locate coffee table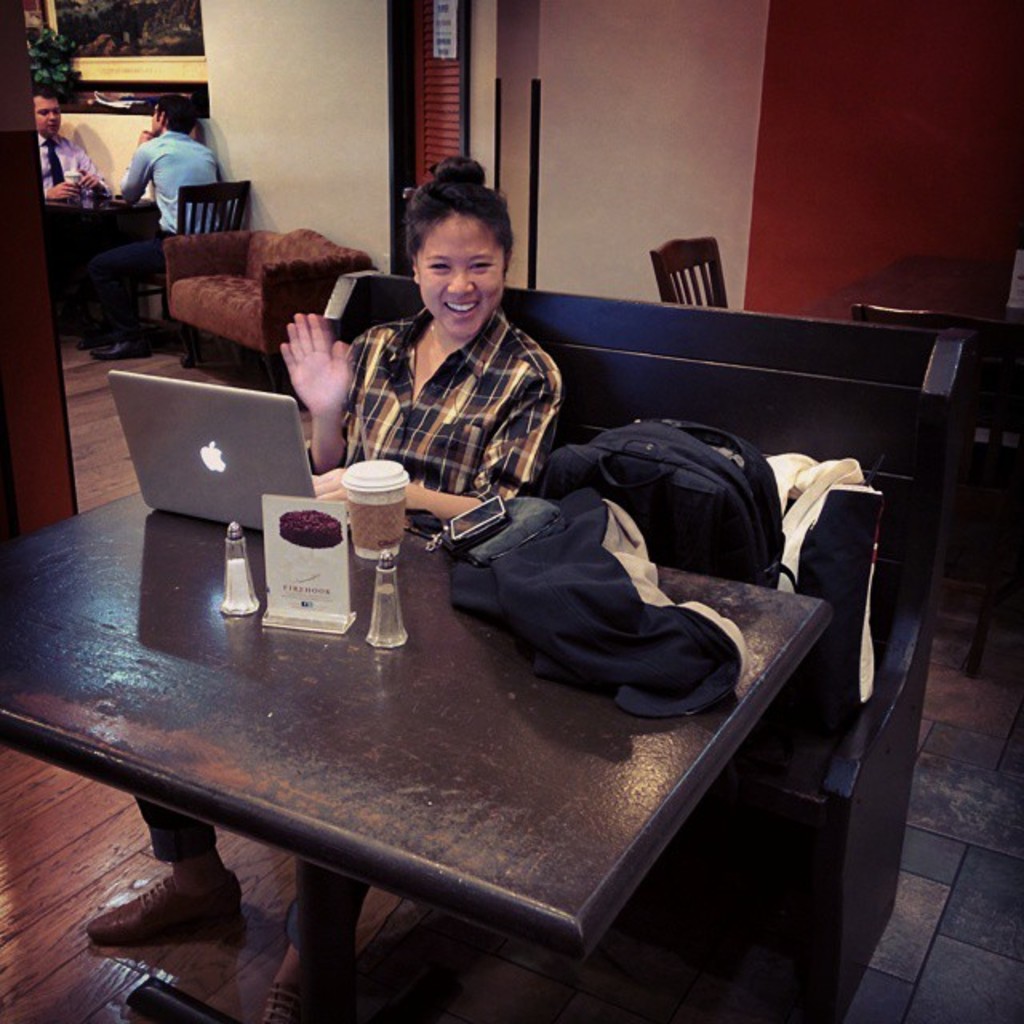
bbox(30, 192, 149, 290)
